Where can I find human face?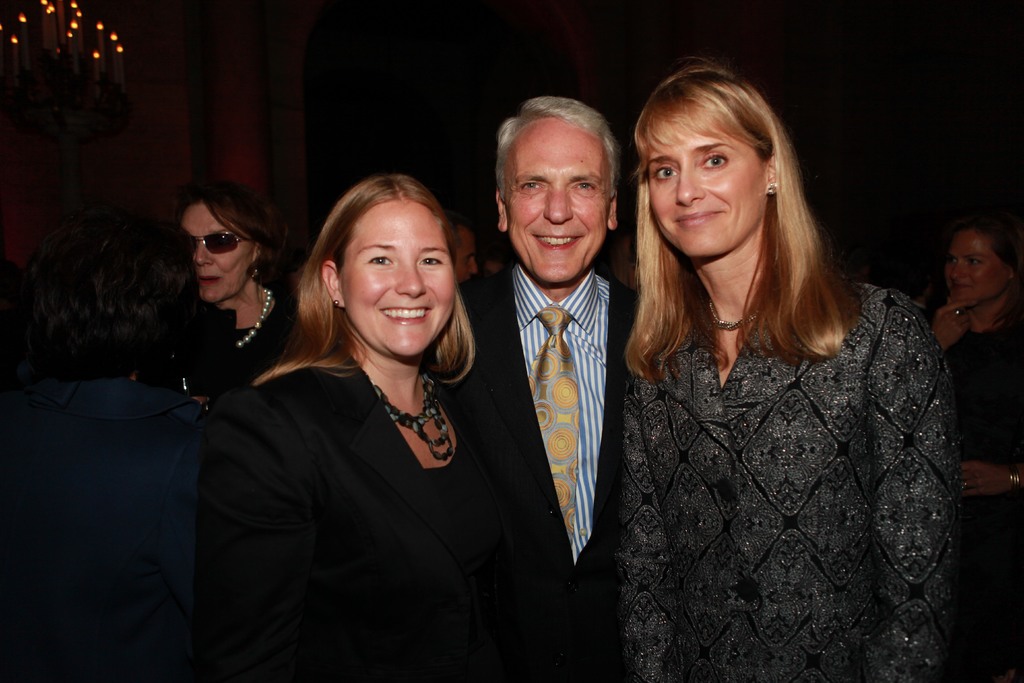
You can find it at [175, 201, 250, 304].
